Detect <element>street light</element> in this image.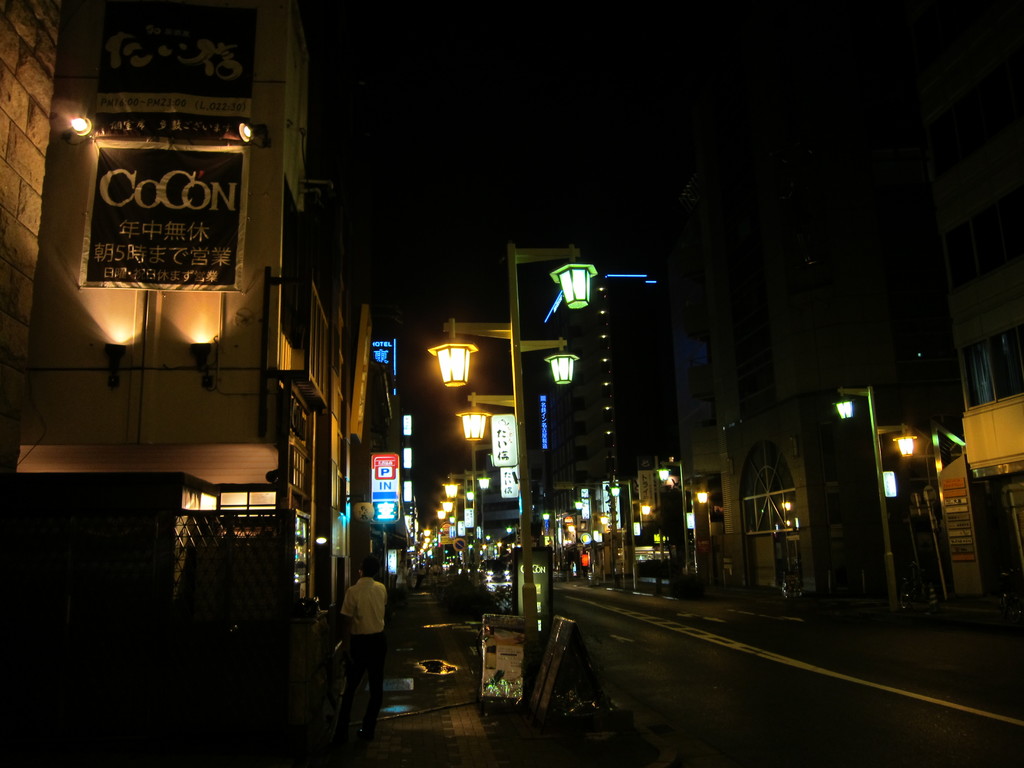
Detection: rect(429, 316, 518, 387).
